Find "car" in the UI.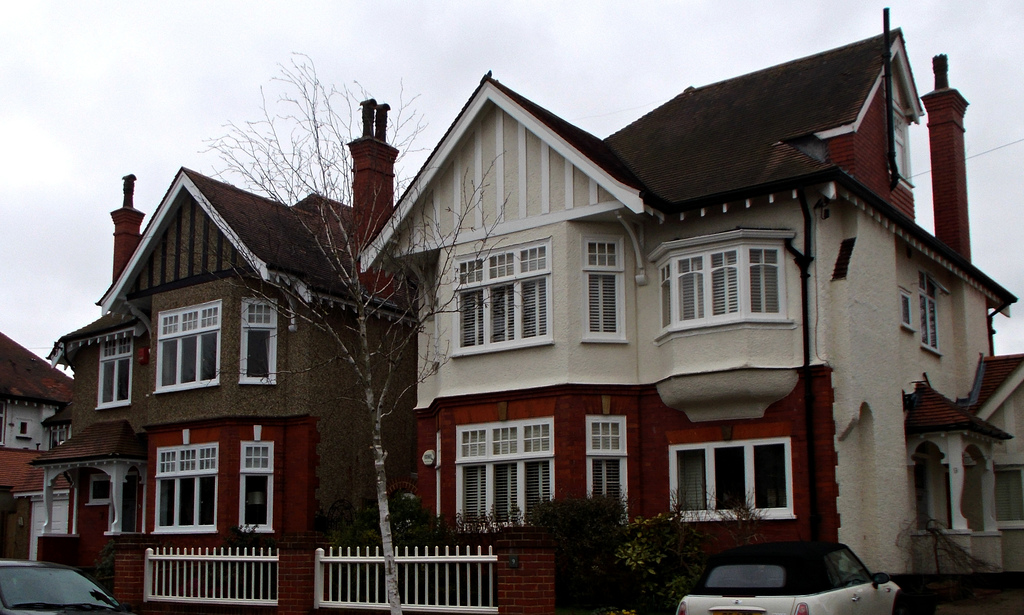
UI element at BBox(685, 543, 900, 605).
